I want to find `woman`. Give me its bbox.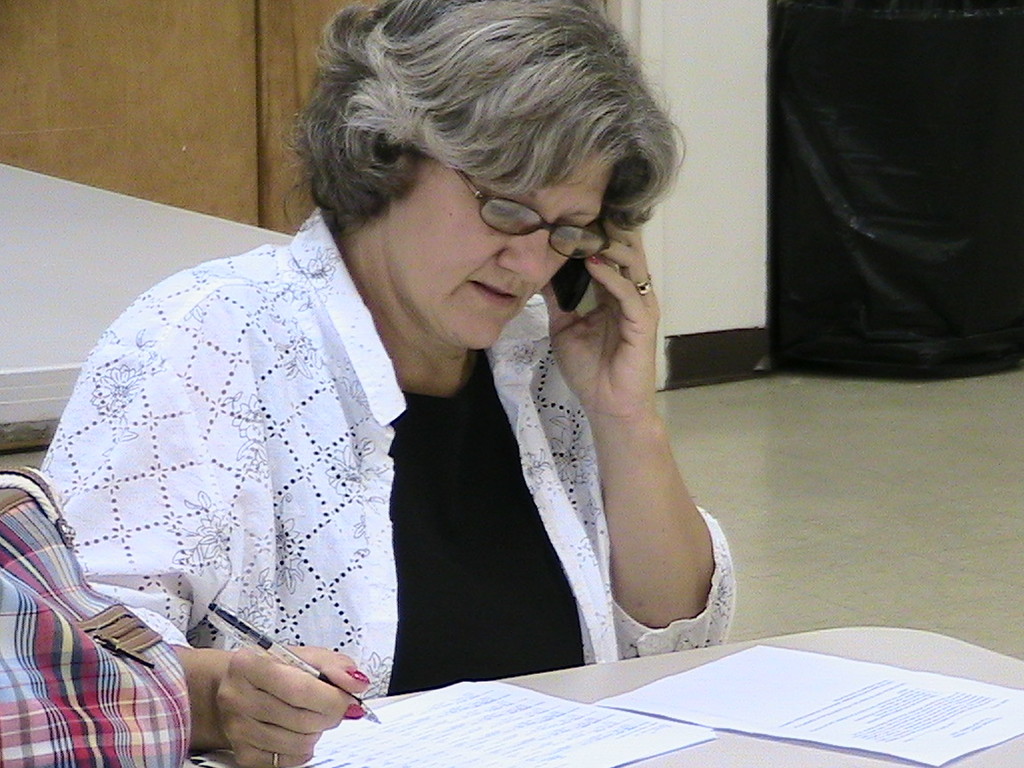
42,2,737,767.
